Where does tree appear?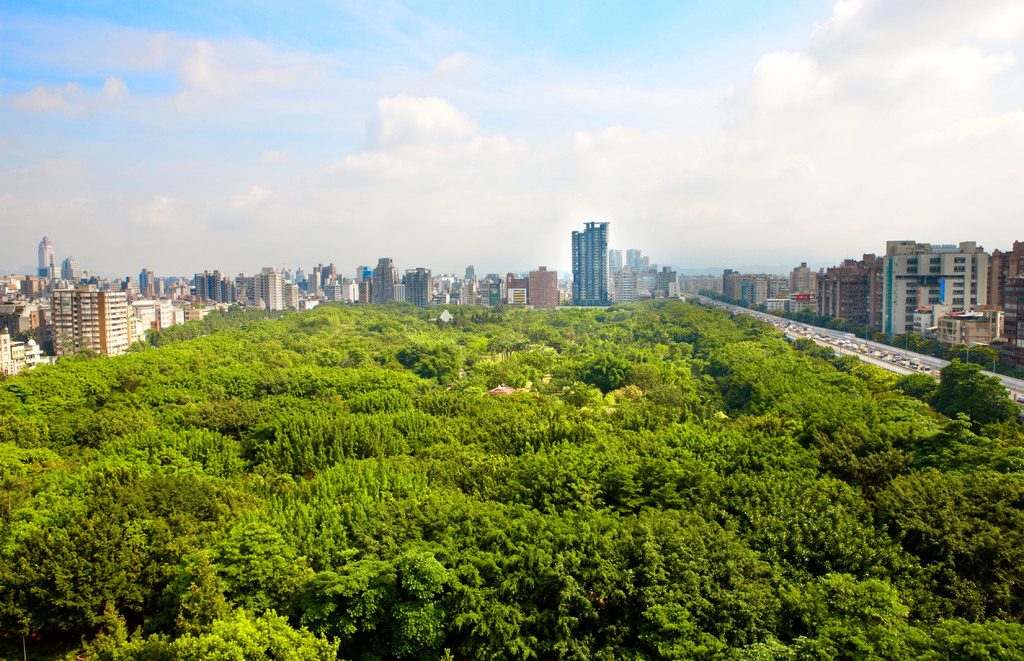
Appears at region(928, 356, 1016, 426).
